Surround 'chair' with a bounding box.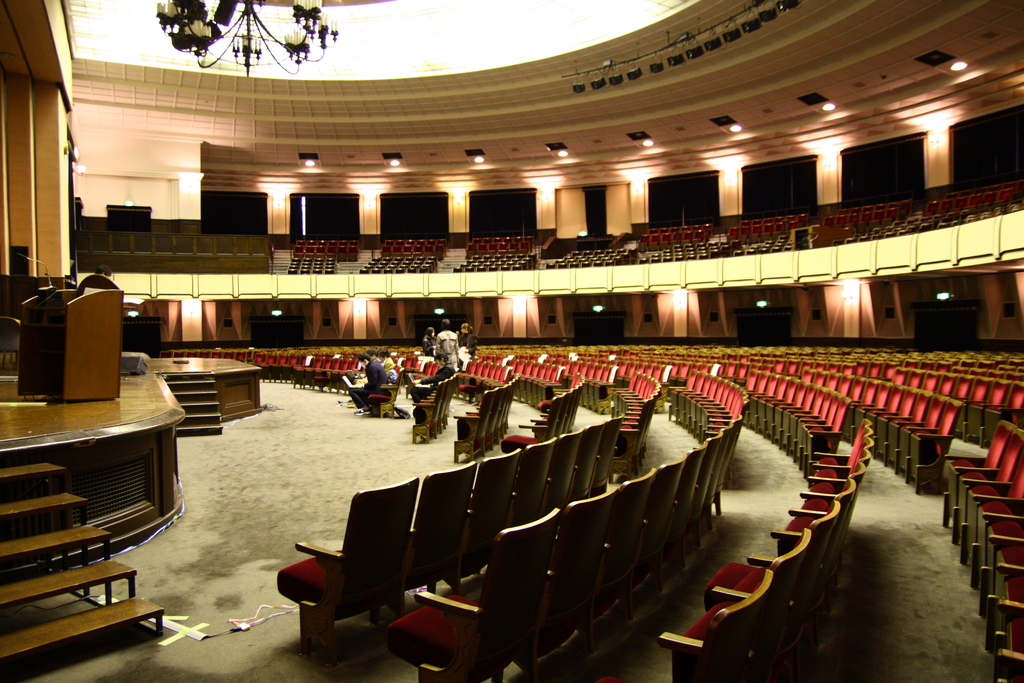
[left=652, top=450, right=687, bottom=551].
